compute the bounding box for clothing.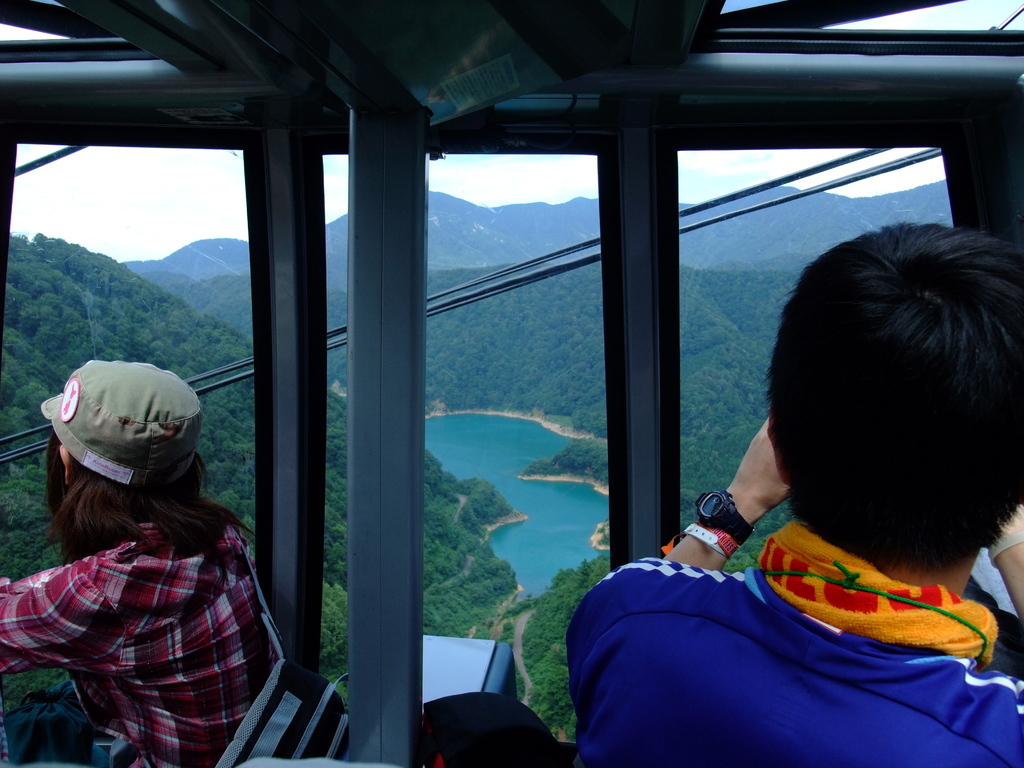
Rect(565, 516, 1023, 767).
